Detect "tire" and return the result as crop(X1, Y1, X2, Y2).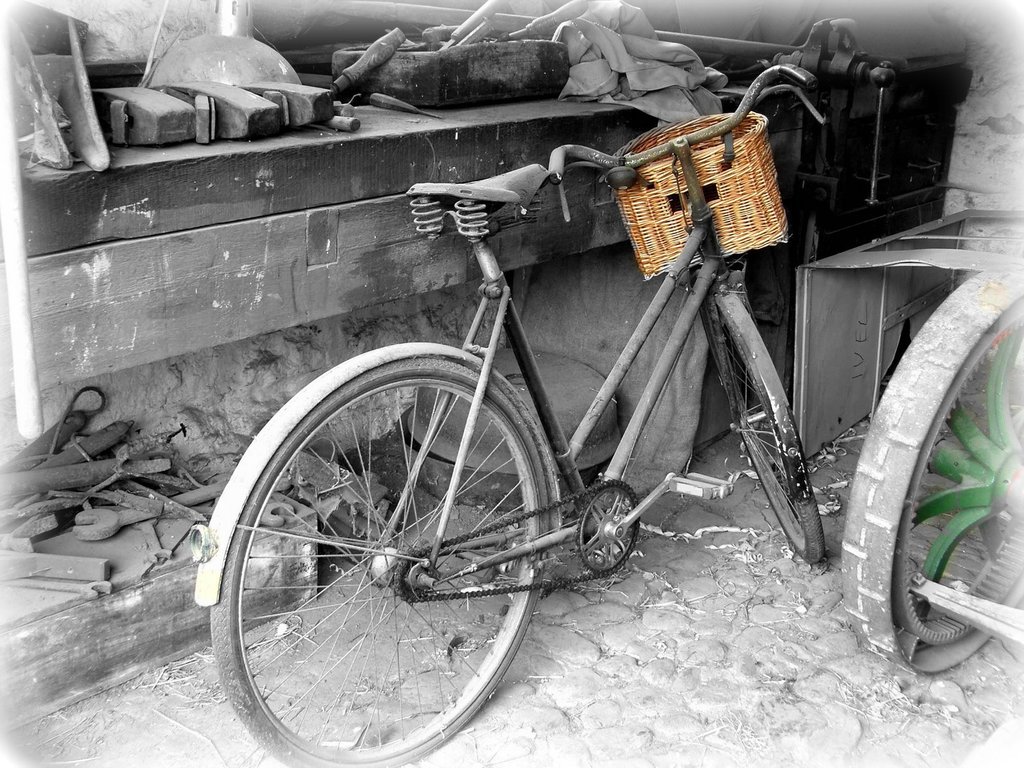
crop(192, 349, 547, 767).
